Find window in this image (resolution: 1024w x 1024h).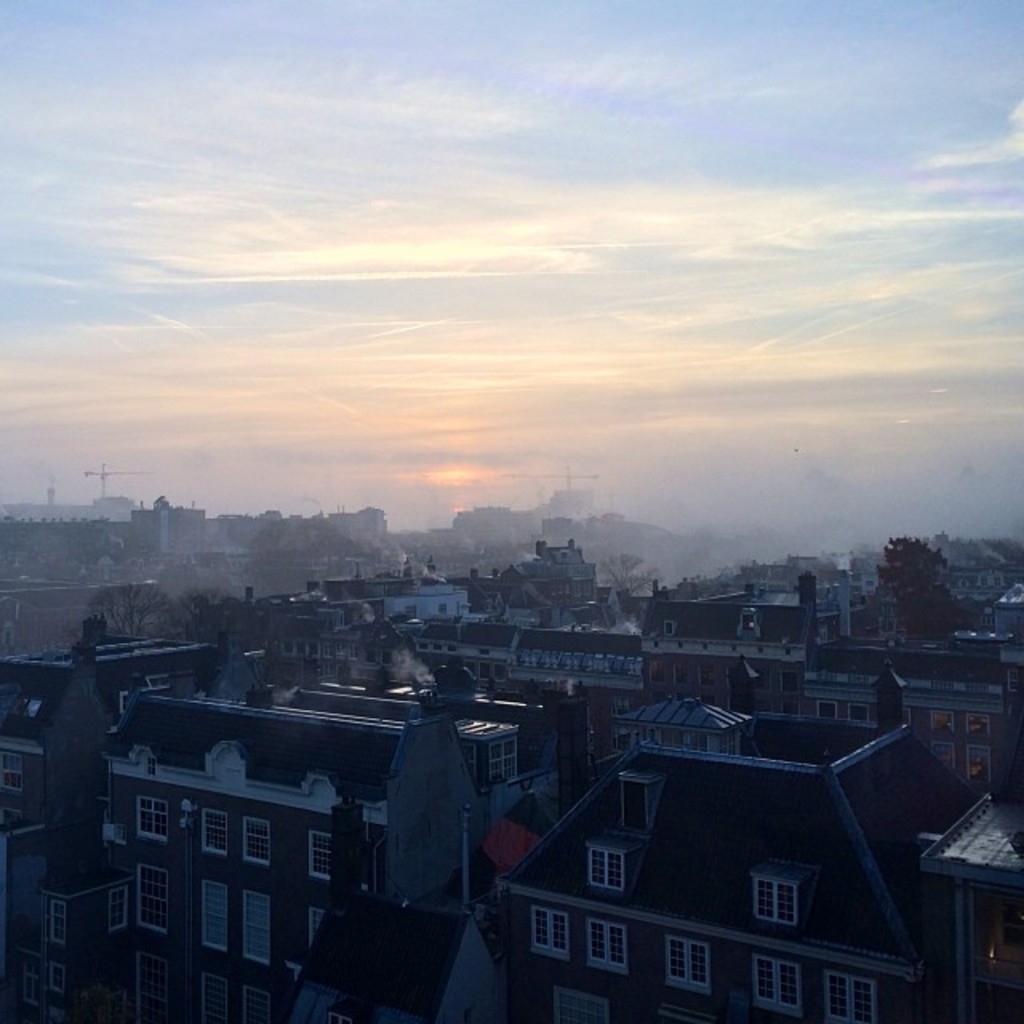
left=750, top=954, right=803, bottom=1022.
